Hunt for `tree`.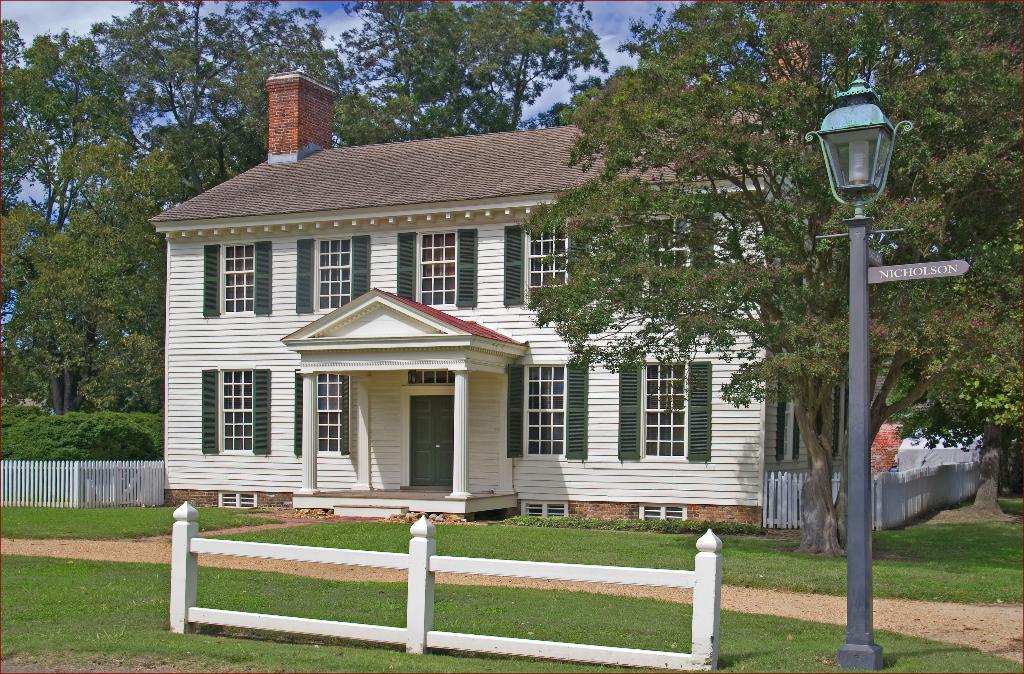
Hunted down at rect(866, 226, 1023, 515).
